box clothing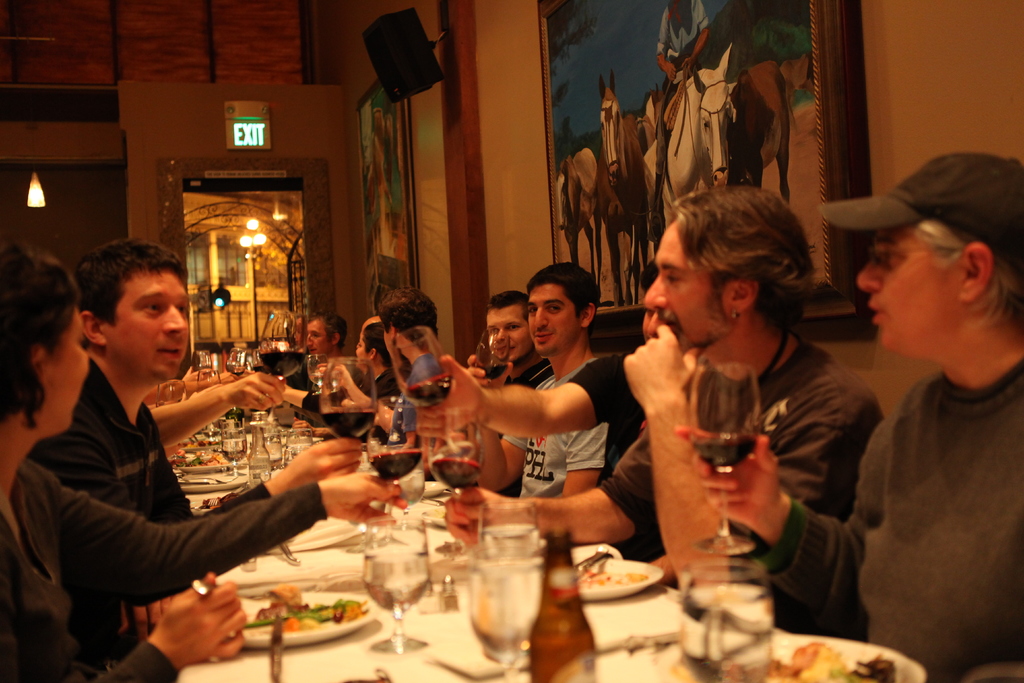
pyautogui.locateOnScreen(489, 373, 639, 499)
